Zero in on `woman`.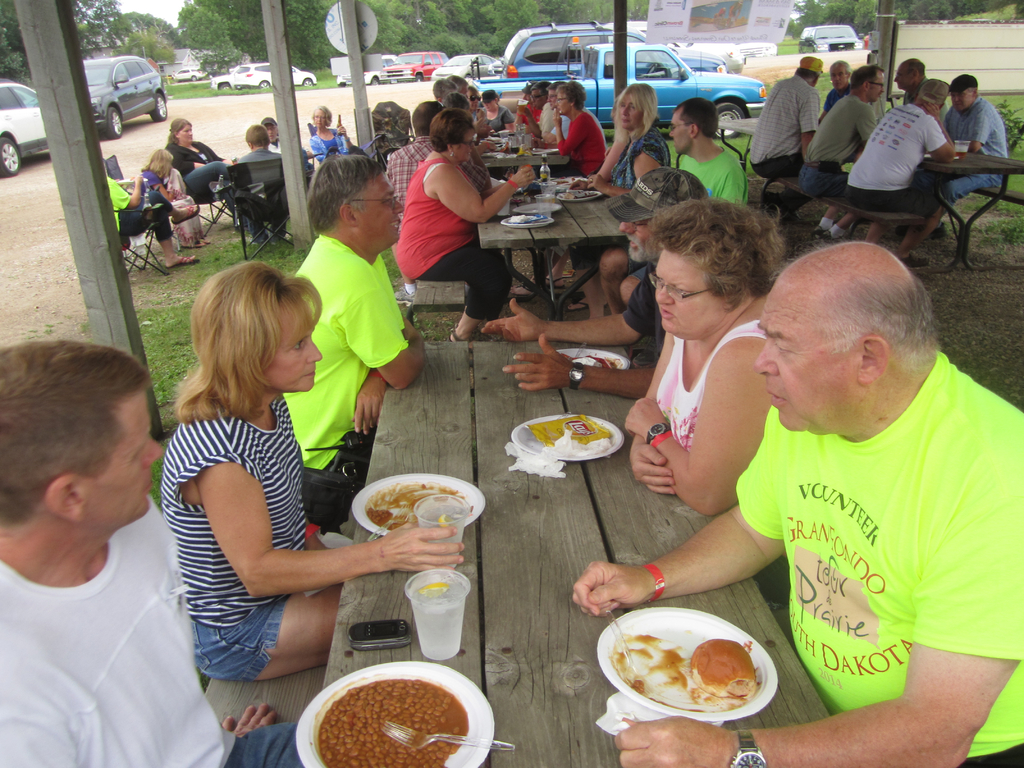
Zeroed in: BBox(620, 198, 779, 513).
